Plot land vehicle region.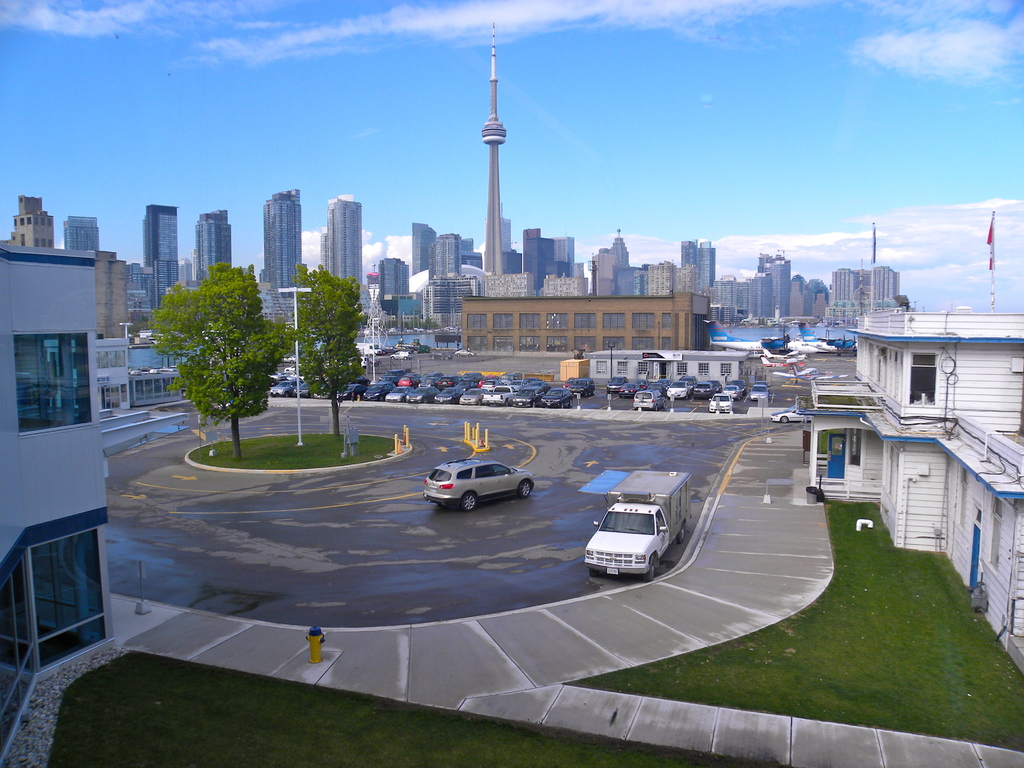
Plotted at x1=657 y1=376 x2=672 y2=390.
